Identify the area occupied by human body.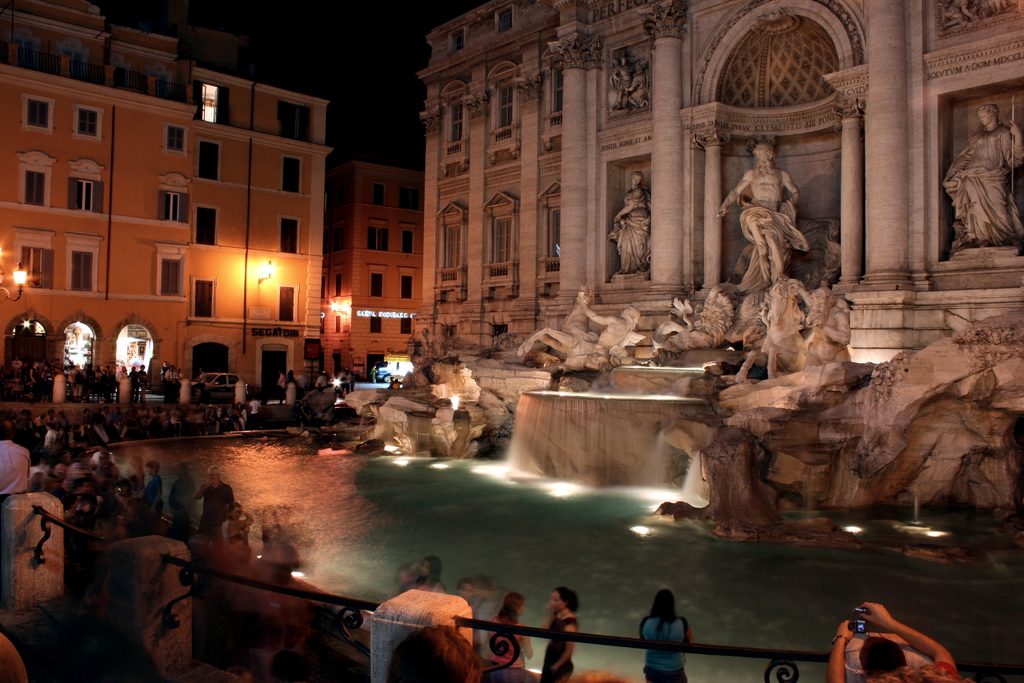
Area: bbox(612, 55, 632, 110).
